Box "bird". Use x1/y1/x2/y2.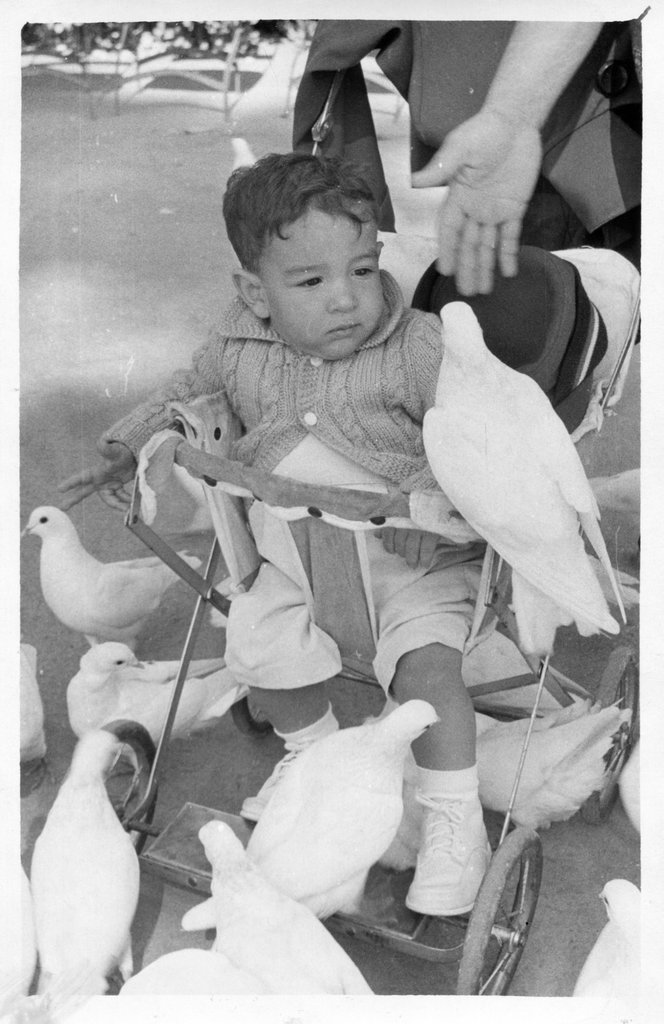
86/940/286/1003.
